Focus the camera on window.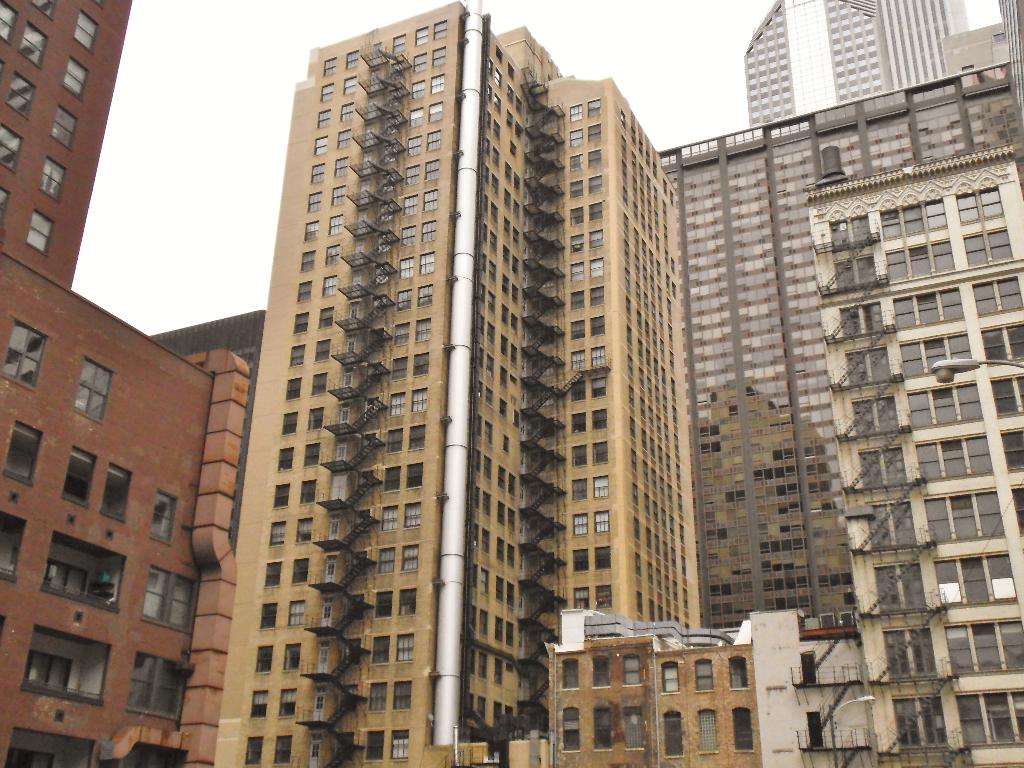
Focus region: region(503, 244, 511, 270).
